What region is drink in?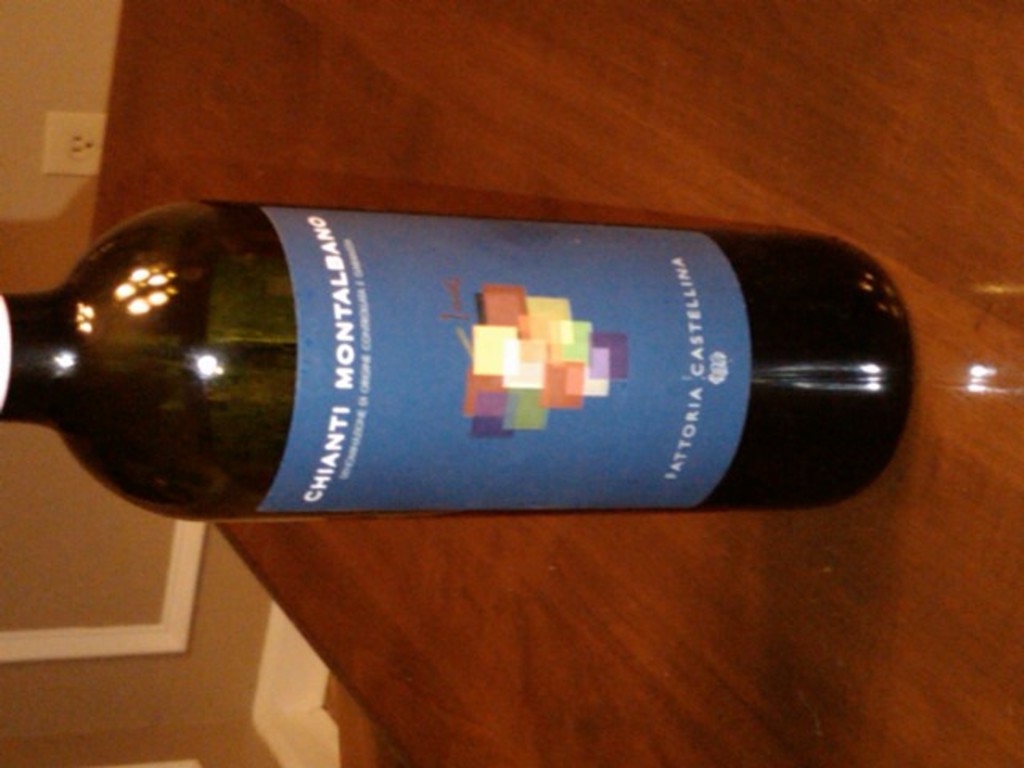
region(32, 181, 838, 562).
